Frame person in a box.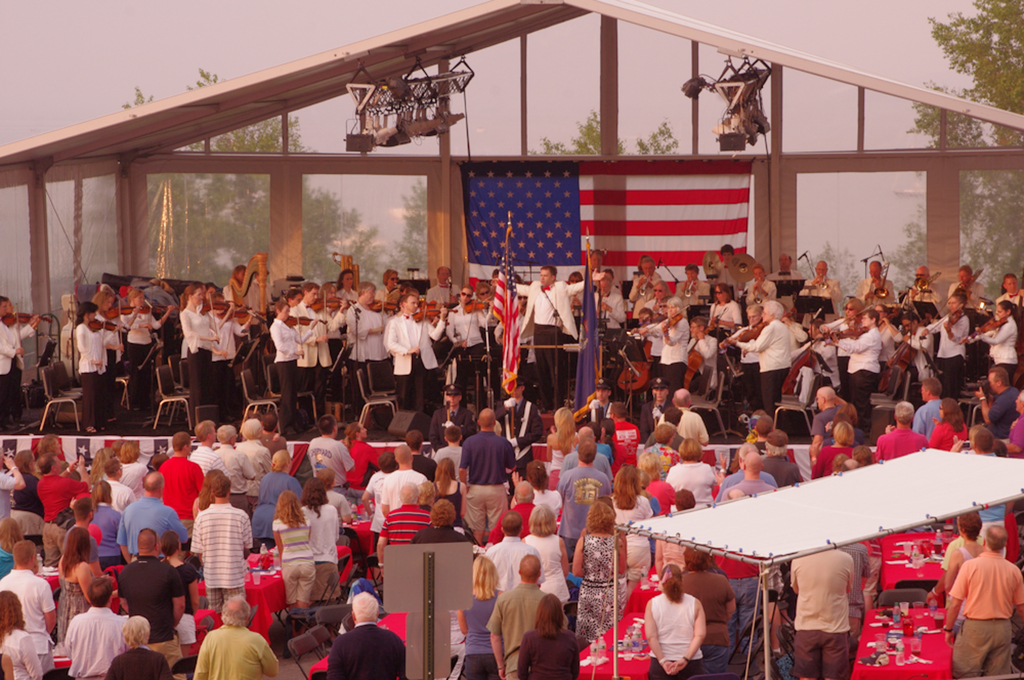
345/281/385/408.
